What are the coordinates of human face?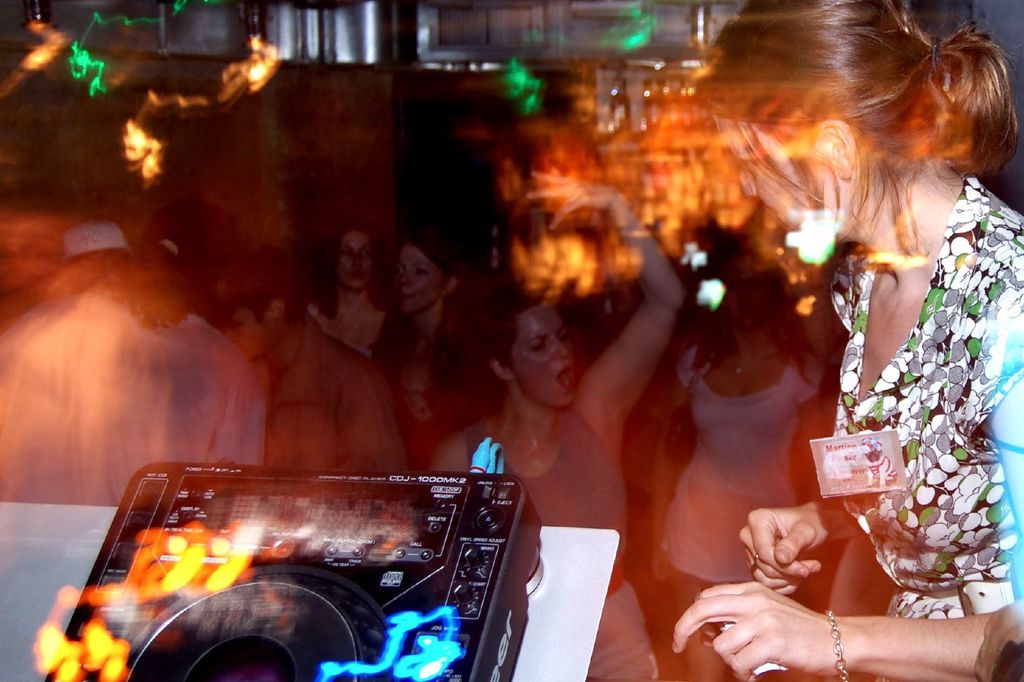
722,122,844,228.
